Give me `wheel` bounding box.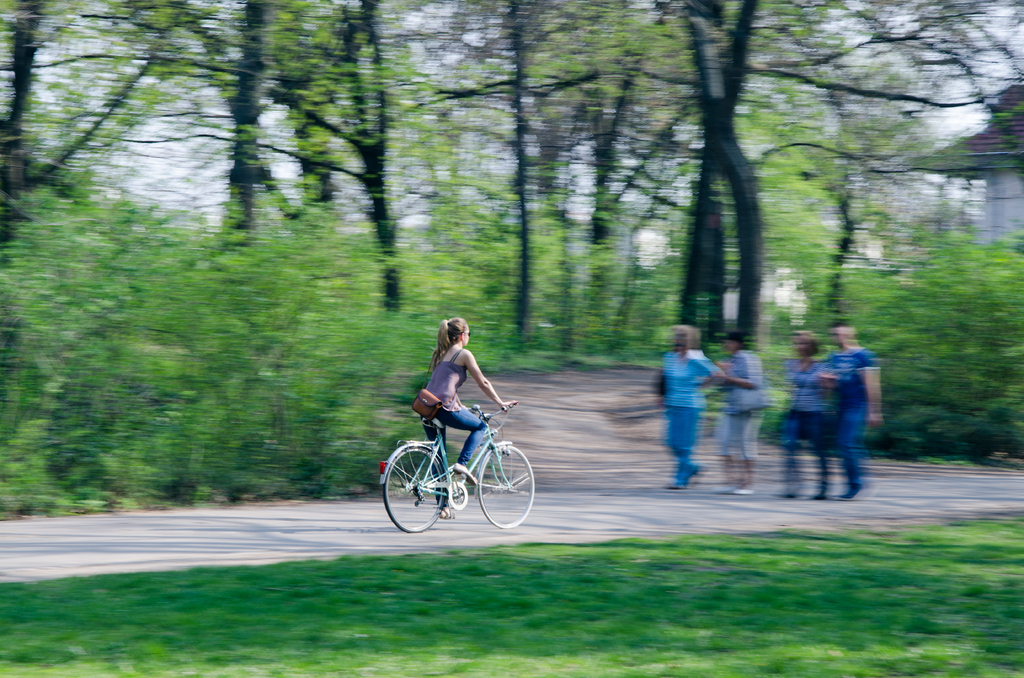
(x1=470, y1=442, x2=522, y2=532).
